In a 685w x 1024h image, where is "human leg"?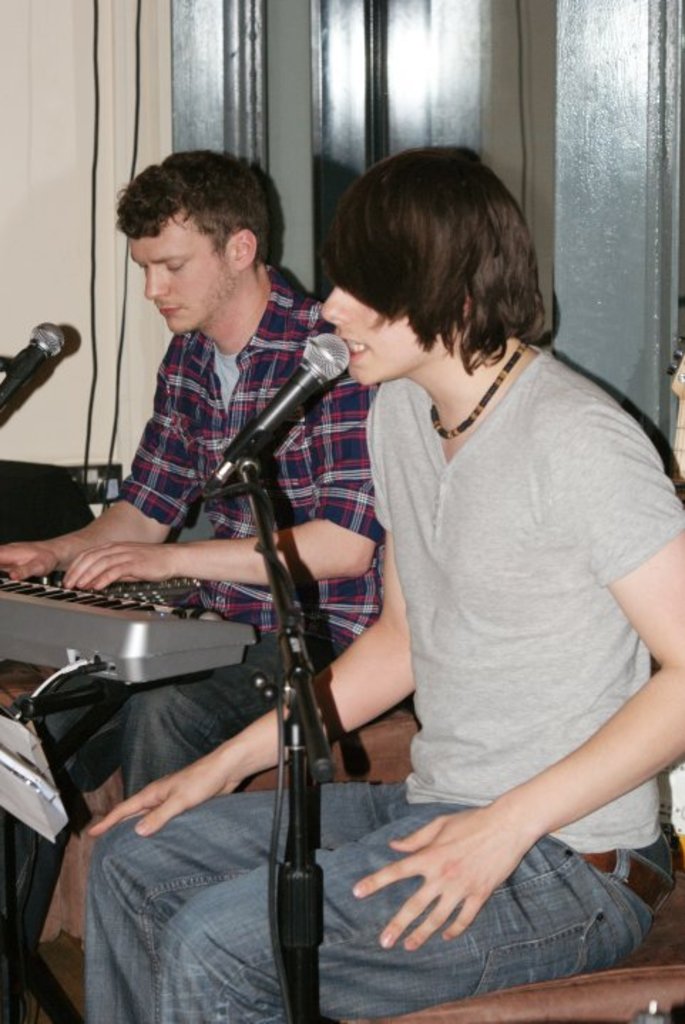
{"x1": 85, "y1": 783, "x2": 403, "y2": 1023}.
